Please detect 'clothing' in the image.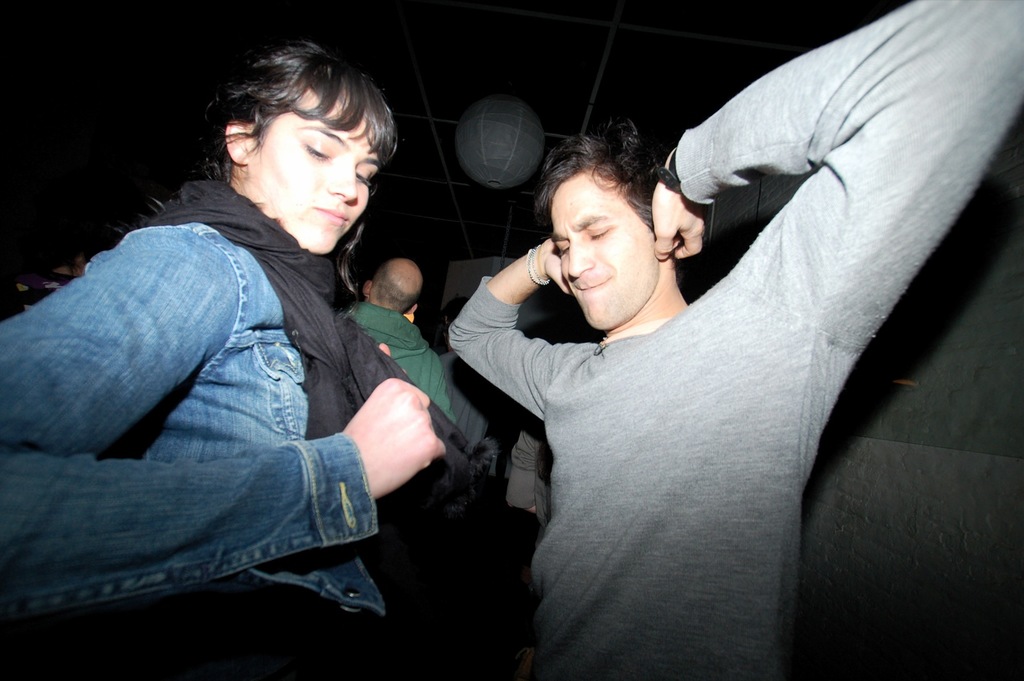
0, 172, 420, 680.
